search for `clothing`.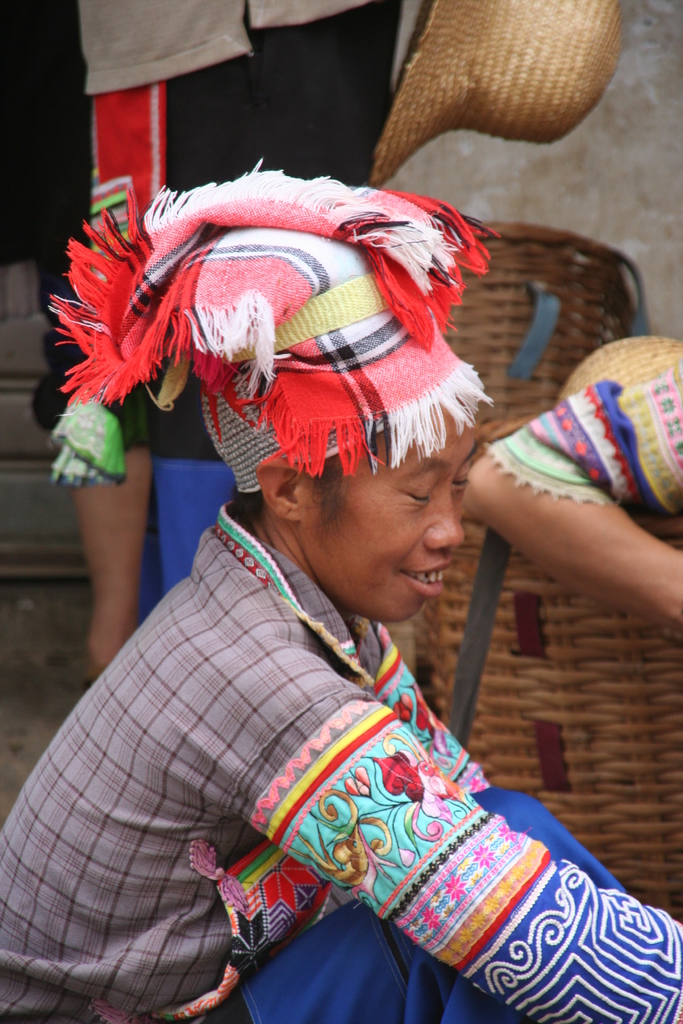
Found at 0, 496, 682, 1023.
